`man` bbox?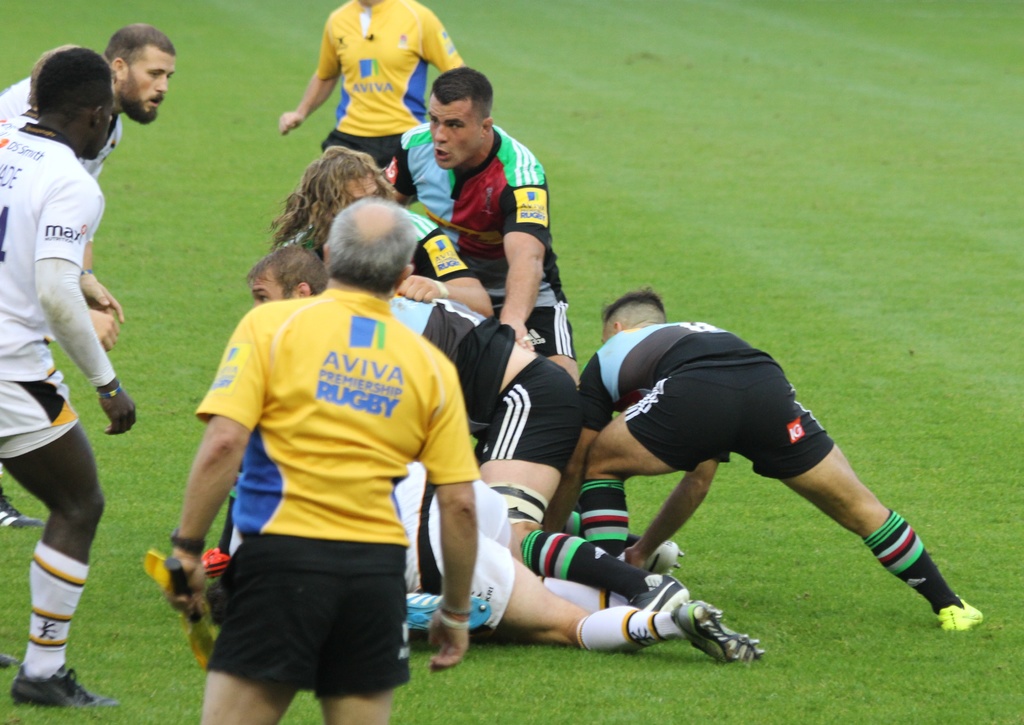
559,298,984,615
